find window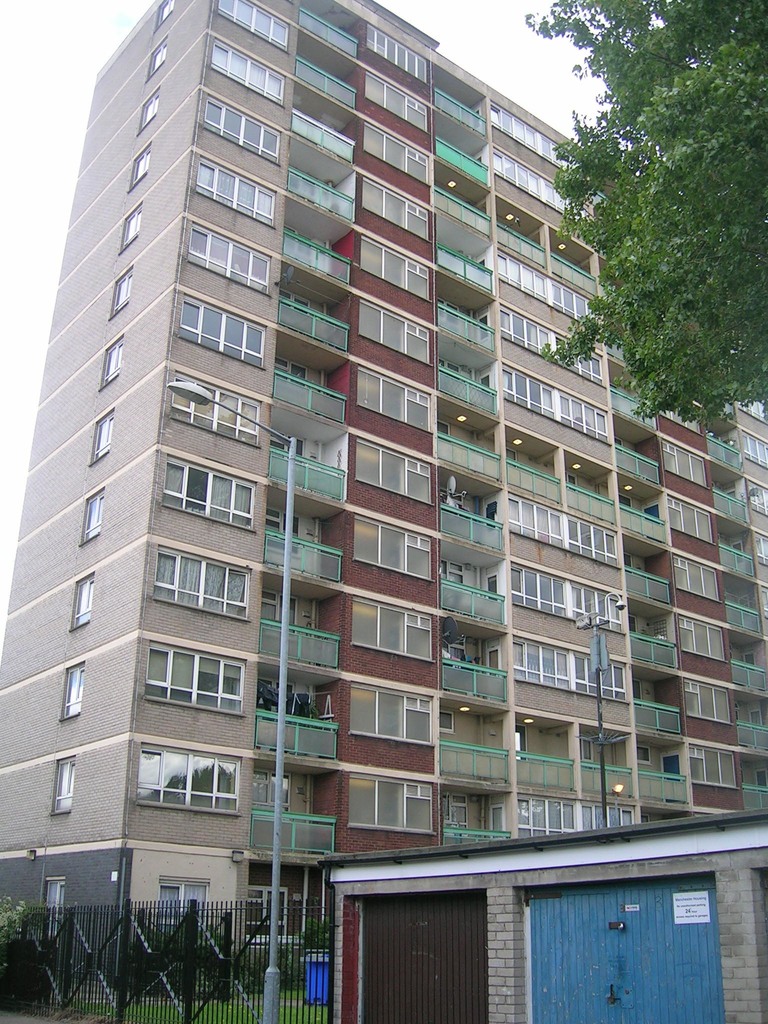
BBox(448, 560, 466, 583)
